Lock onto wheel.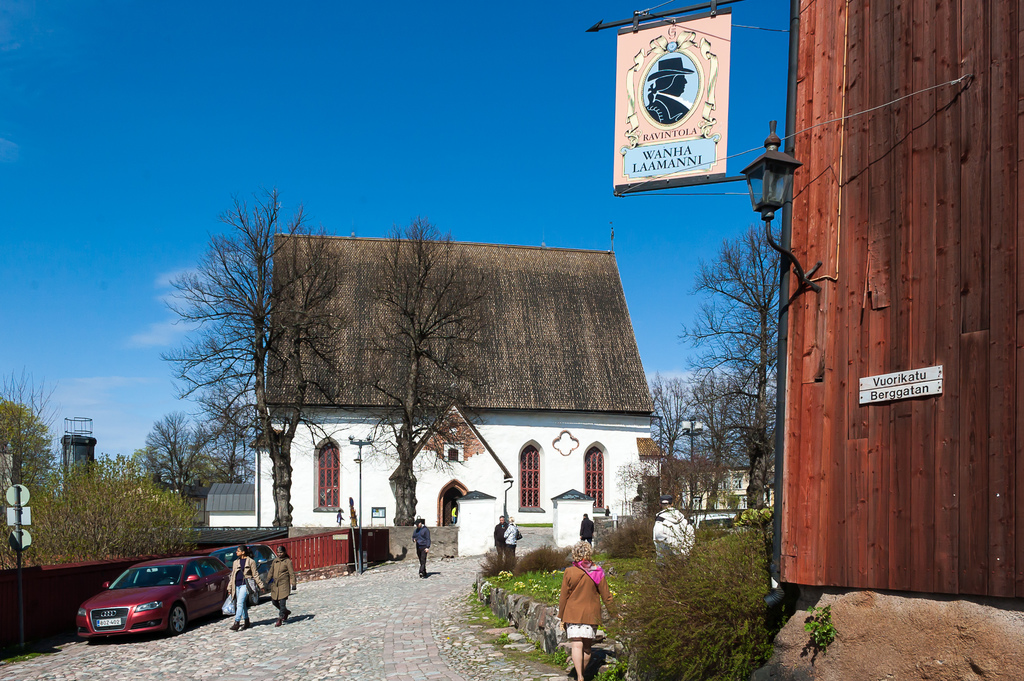
Locked: [250,591,260,608].
